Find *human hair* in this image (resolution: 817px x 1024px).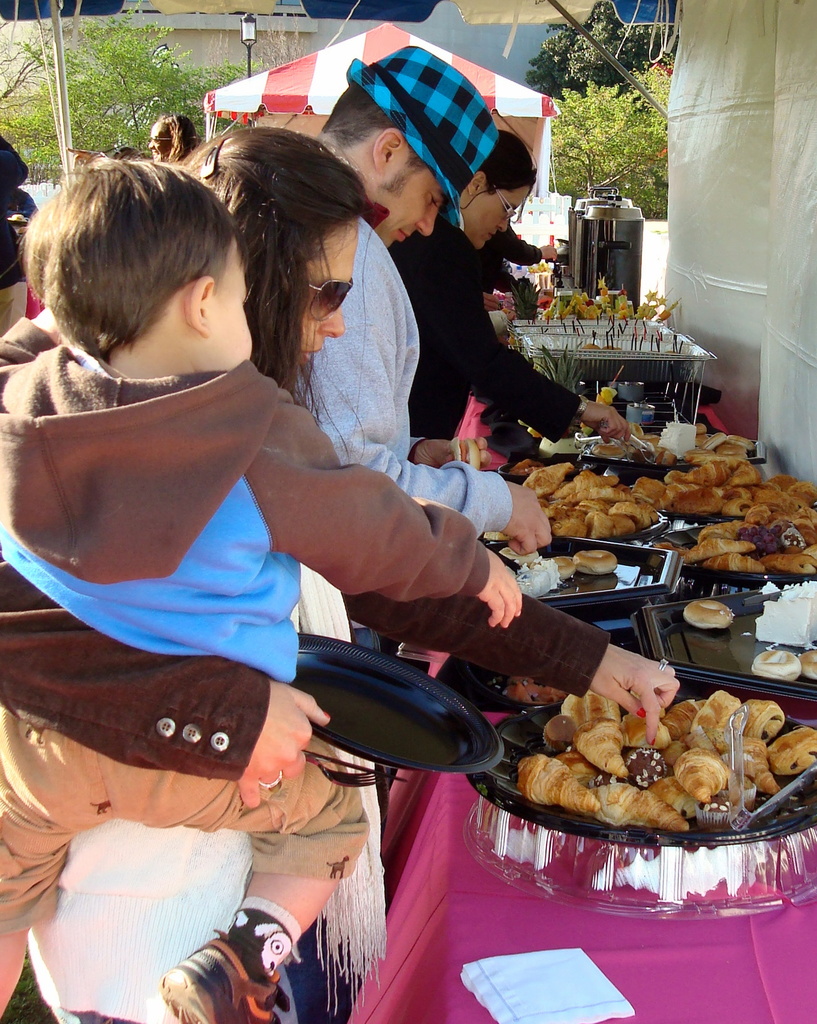
[left=21, top=155, right=238, bottom=367].
